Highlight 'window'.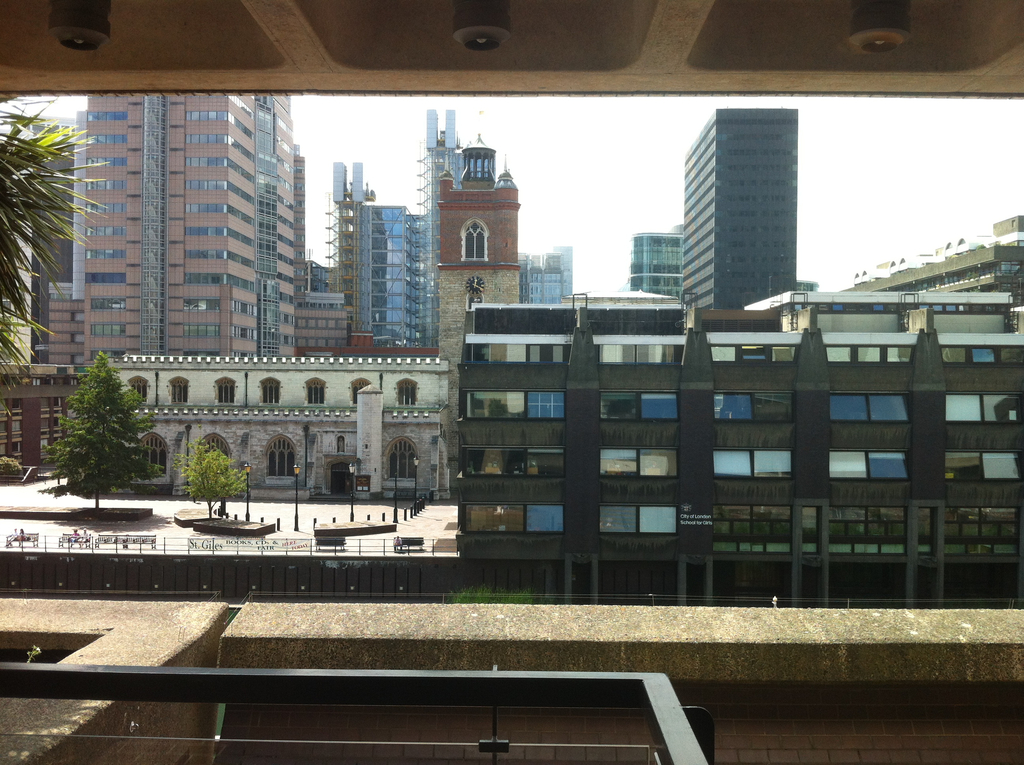
Highlighted region: [left=822, top=453, right=911, bottom=479].
